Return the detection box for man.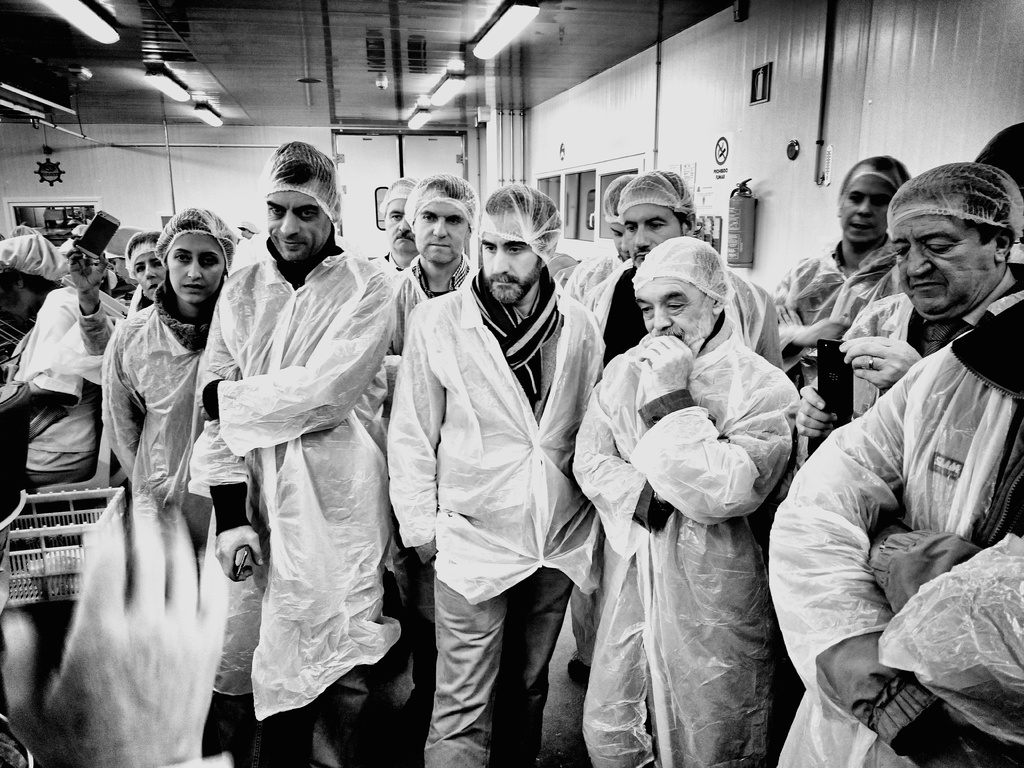
<bbox>571, 236, 804, 767</bbox>.
